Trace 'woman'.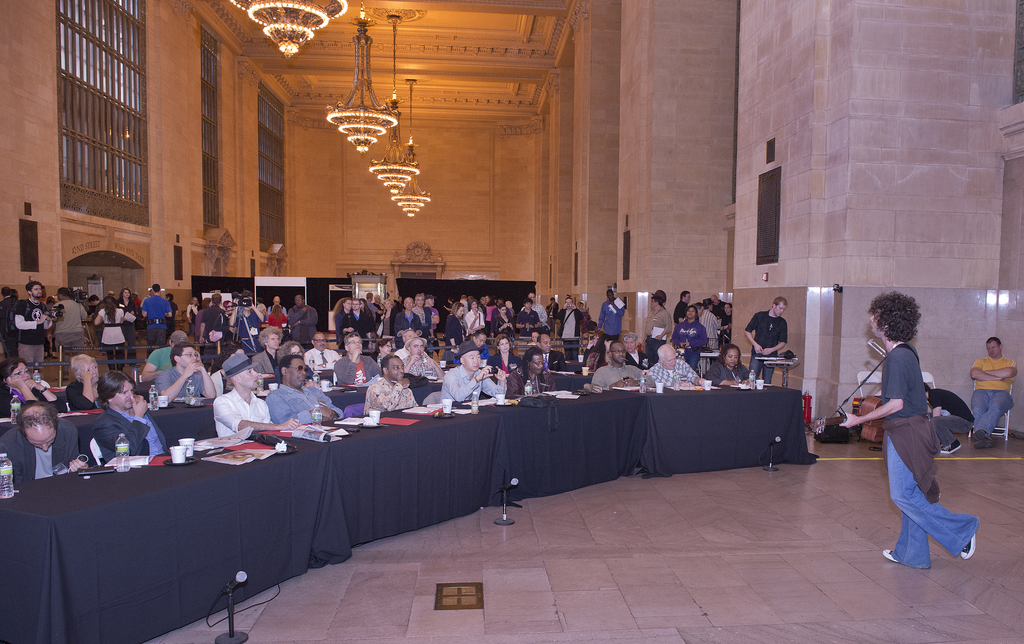
Traced to [x1=585, y1=332, x2=613, y2=371].
